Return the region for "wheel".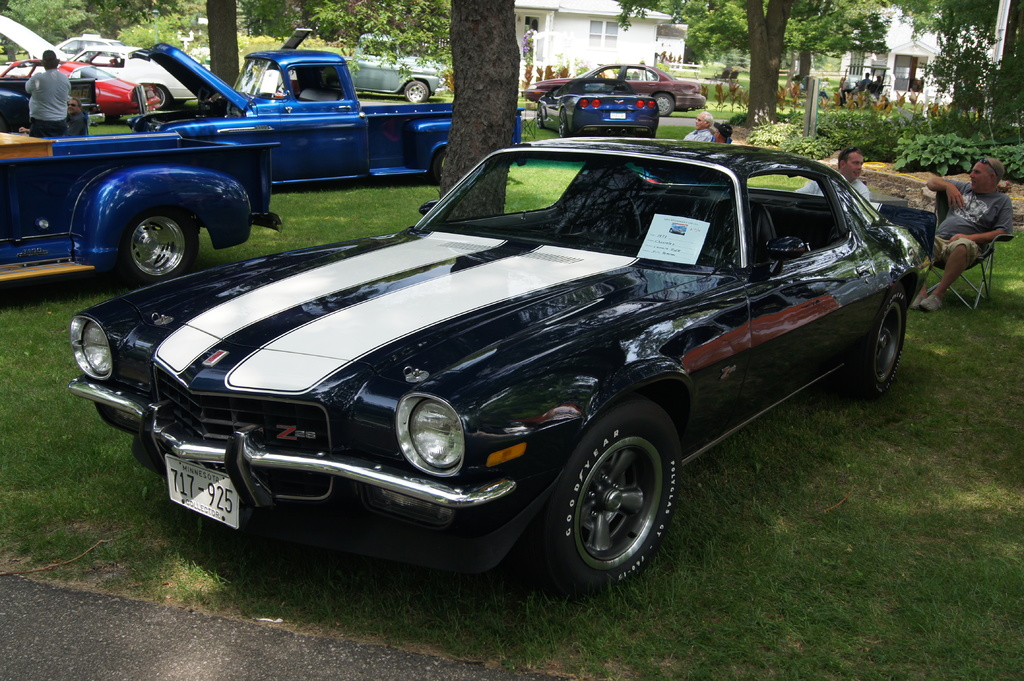
left=847, top=284, right=911, bottom=394.
